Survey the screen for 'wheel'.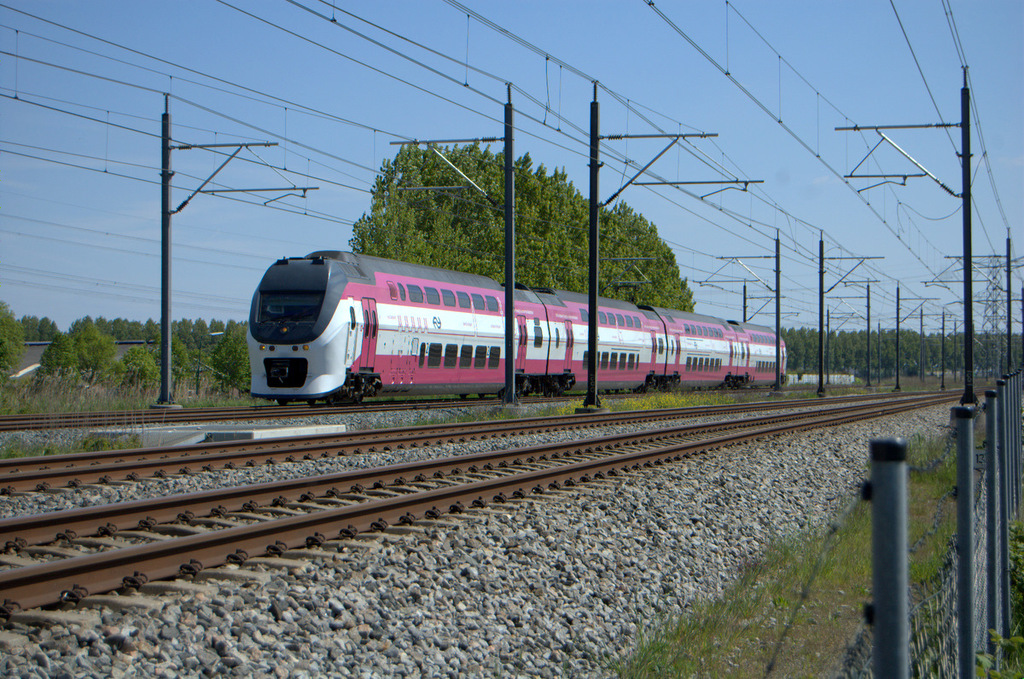
Survey found: (276,395,287,407).
